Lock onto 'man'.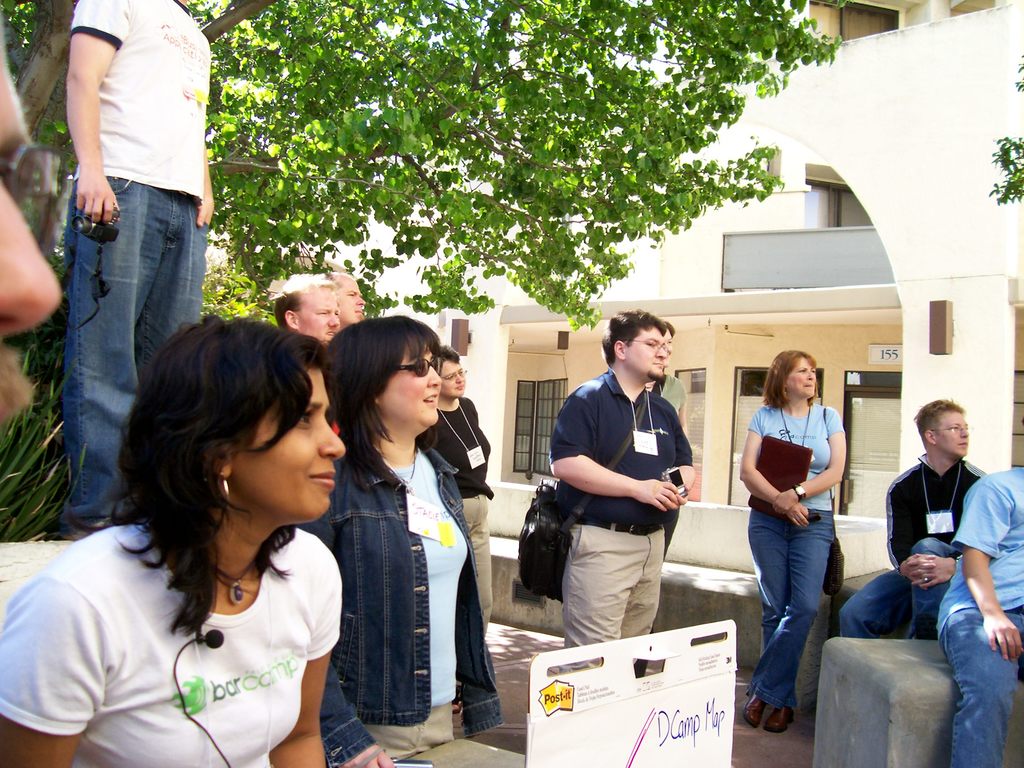
Locked: [x1=838, y1=396, x2=989, y2=638].
